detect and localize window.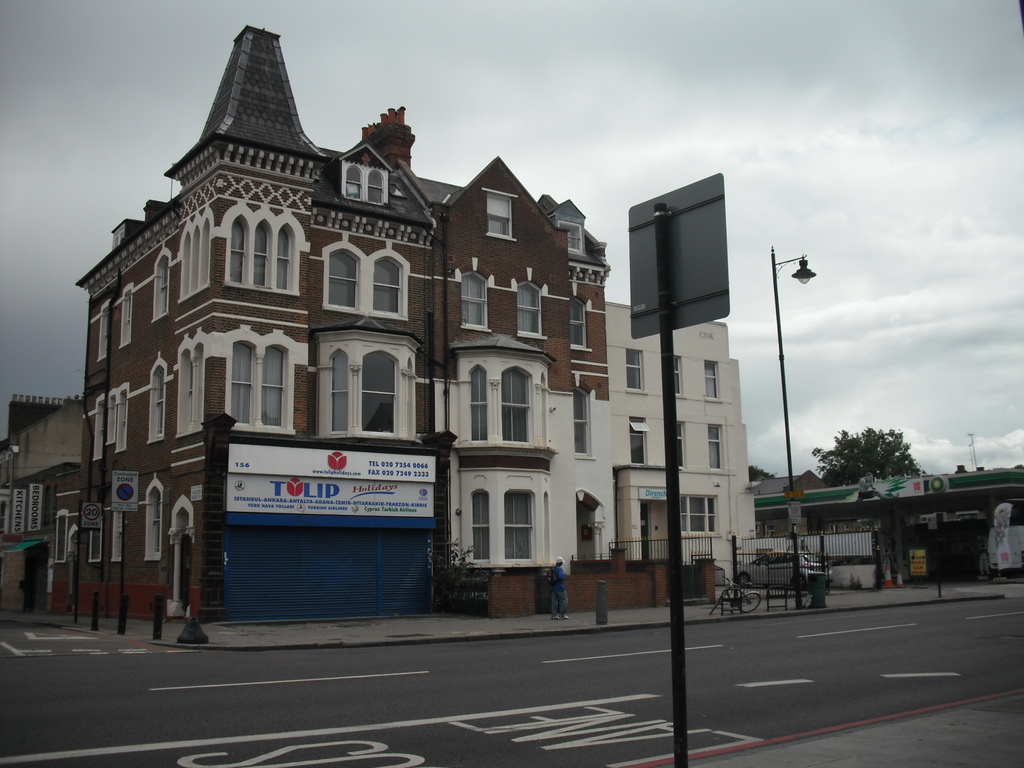
Localized at locate(567, 294, 593, 349).
